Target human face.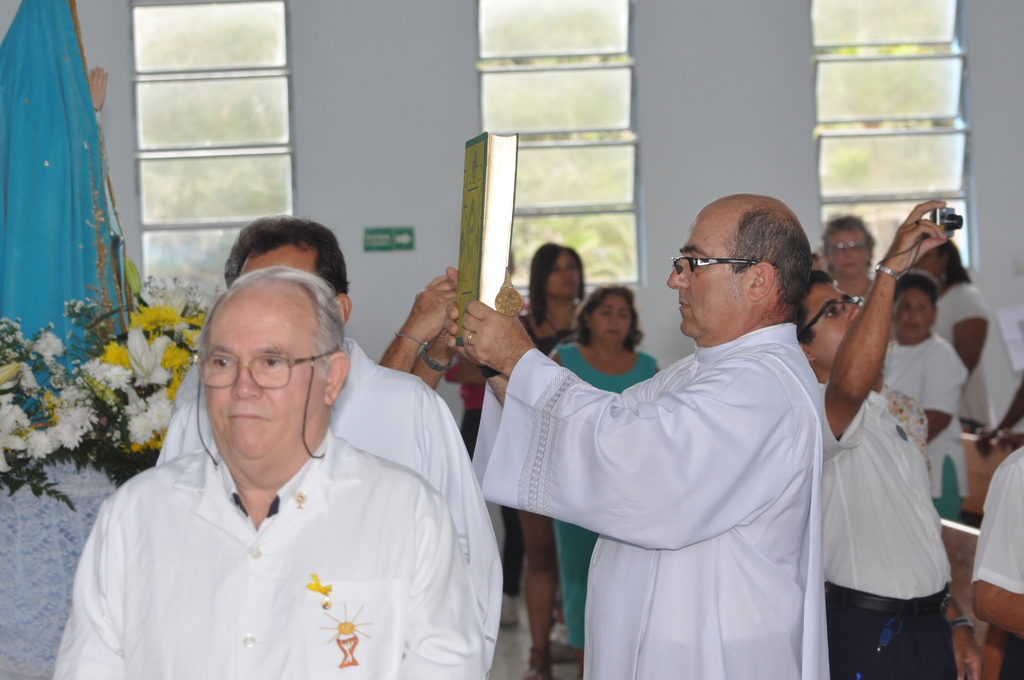
Target region: region(548, 254, 581, 298).
